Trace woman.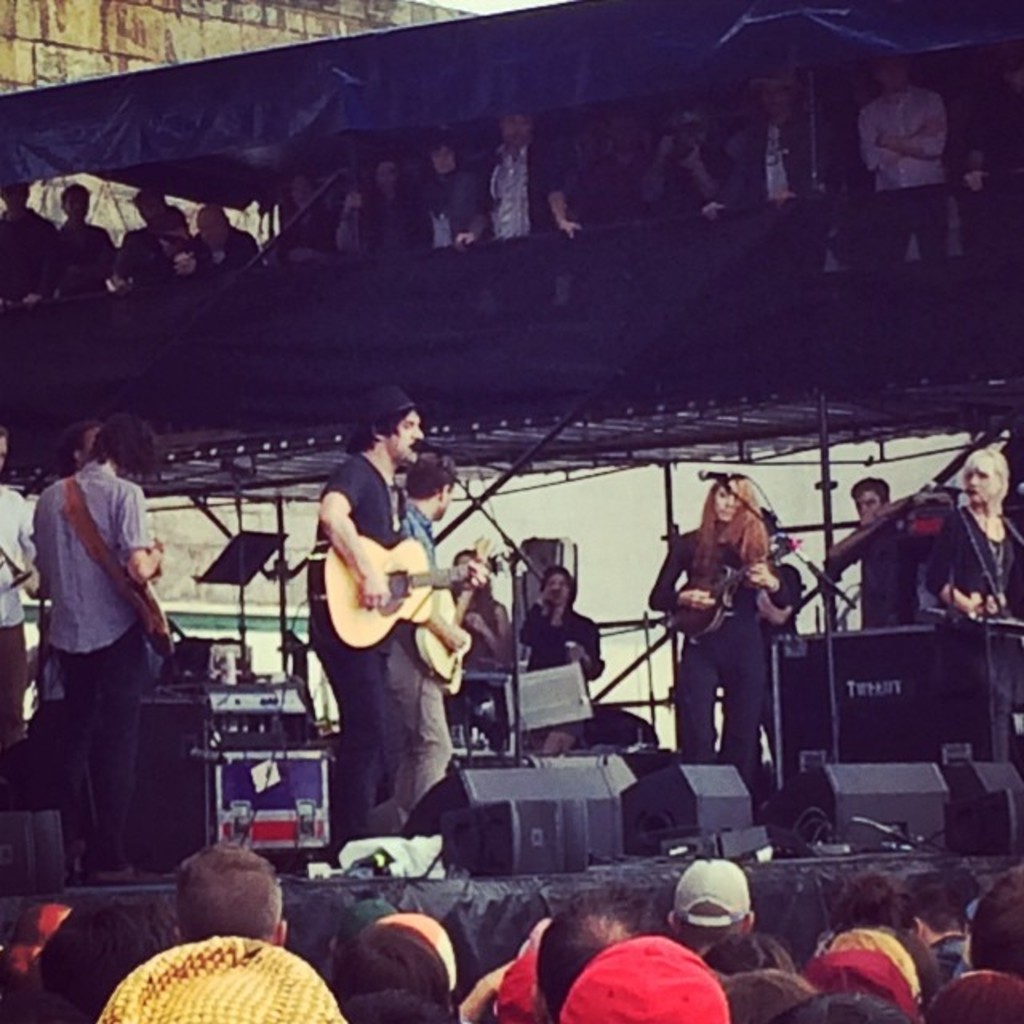
Traced to l=506, t=562, r=608, b=758.
